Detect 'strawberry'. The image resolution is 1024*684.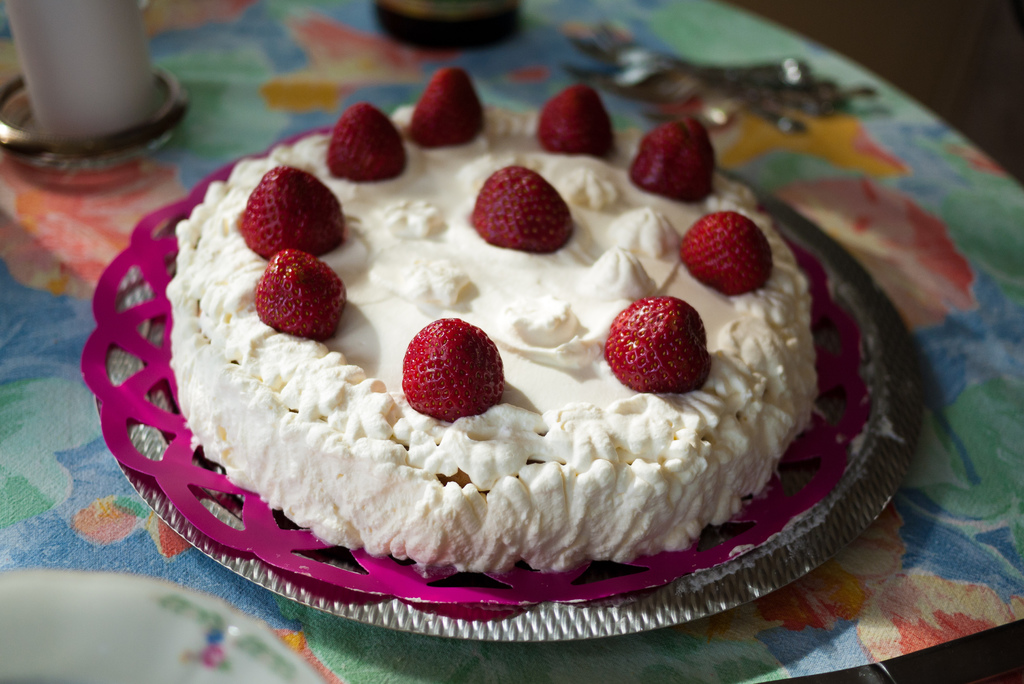
{"x1": 255, "y1": 250, "x2": 346, "y2": 334}.
